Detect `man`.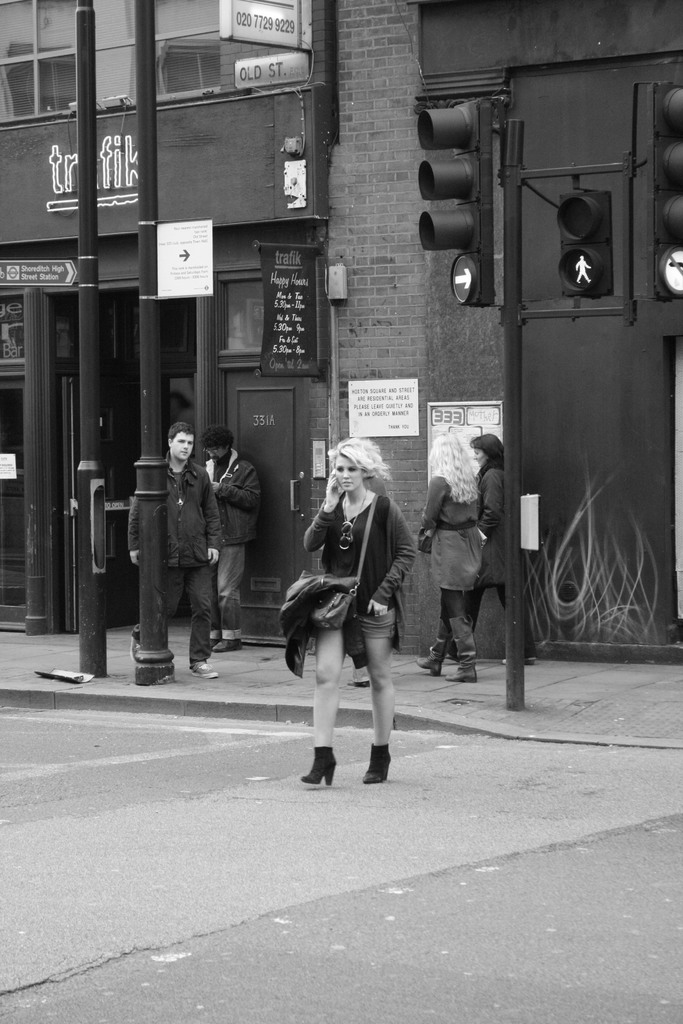
Detected at locate(193, 424, 260, 652).
